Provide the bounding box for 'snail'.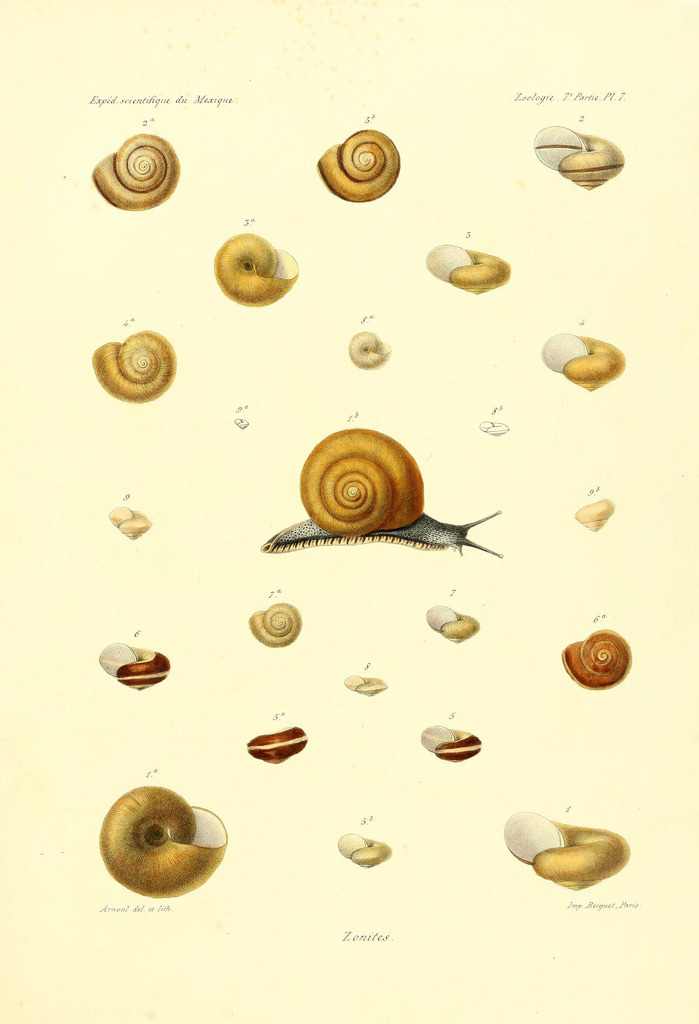
107, 501, 151, 540.
